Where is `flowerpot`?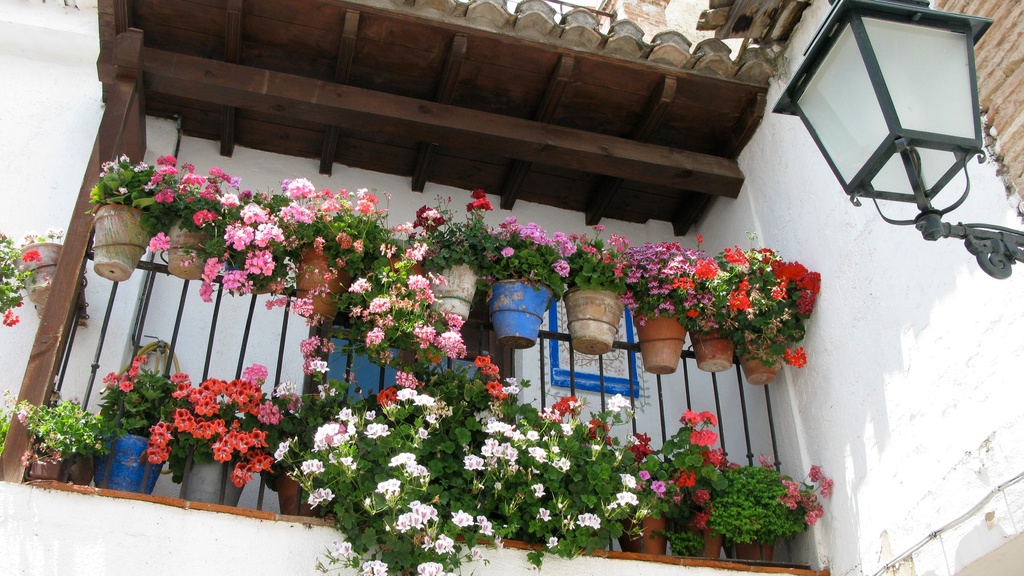
(left=14, top=238, right=67, bottom=317).
